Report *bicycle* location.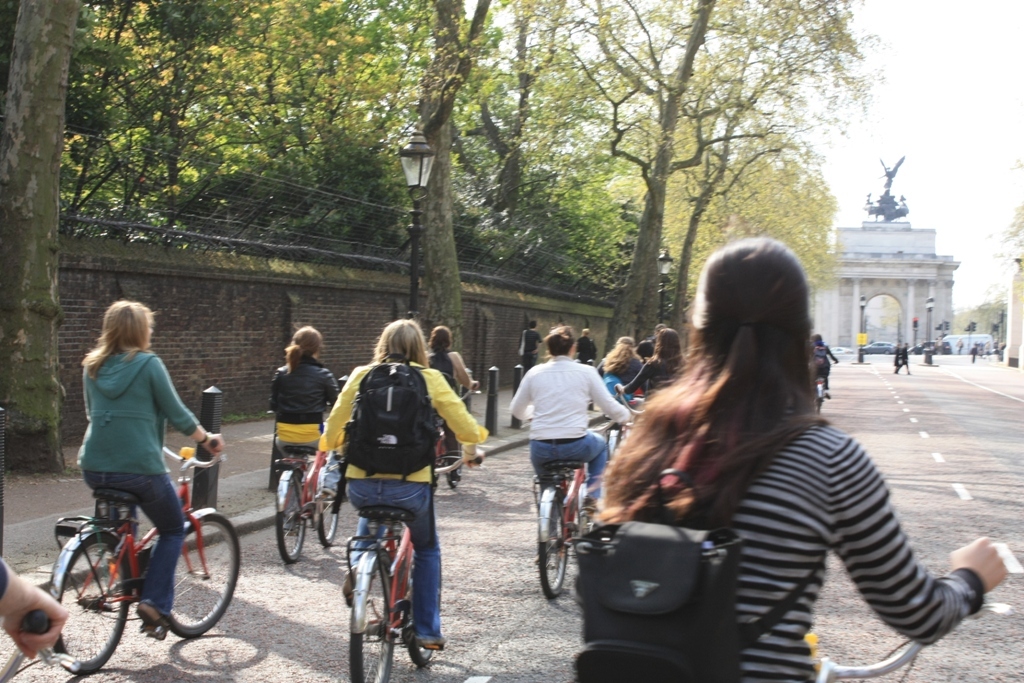
Report: (601,386,644,458).
